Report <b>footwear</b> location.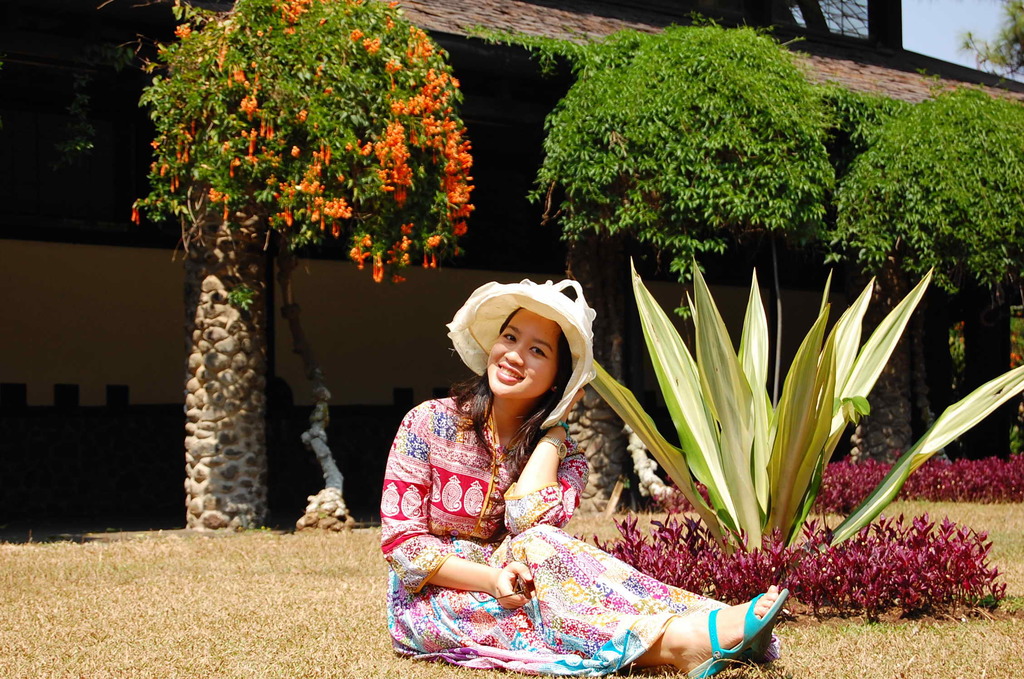
Report: region(673, 586, 799, 676).
